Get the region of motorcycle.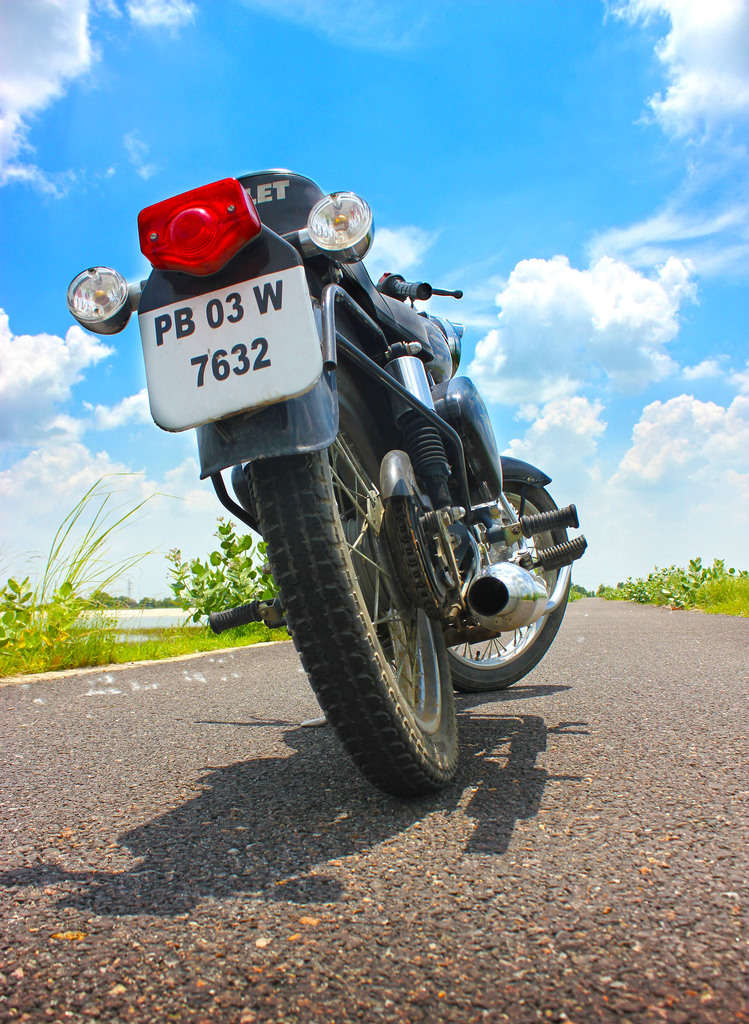
(94, 180, 575, 788).
